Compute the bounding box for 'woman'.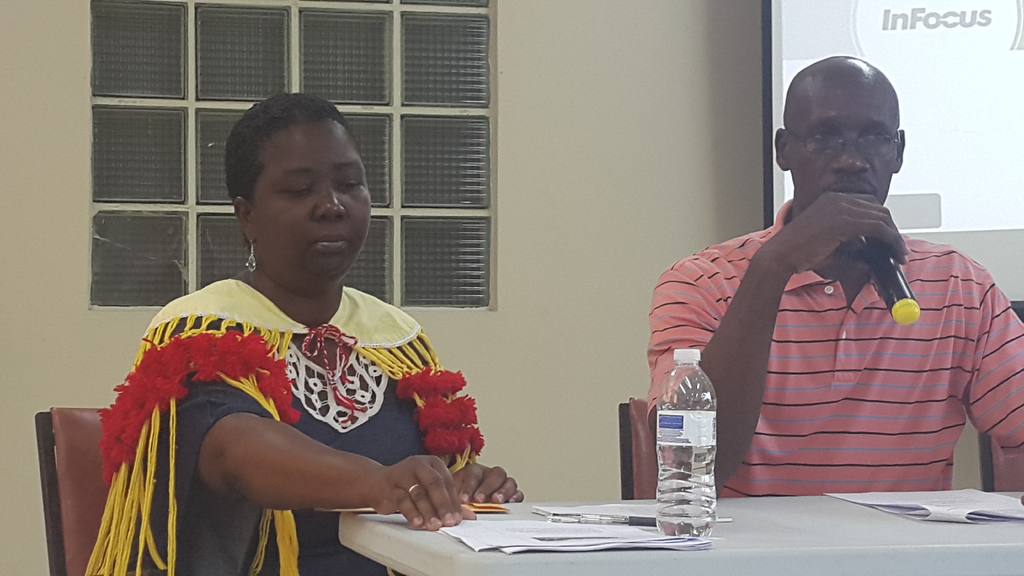
(left=73, top=76, right=528, bottom=564).
